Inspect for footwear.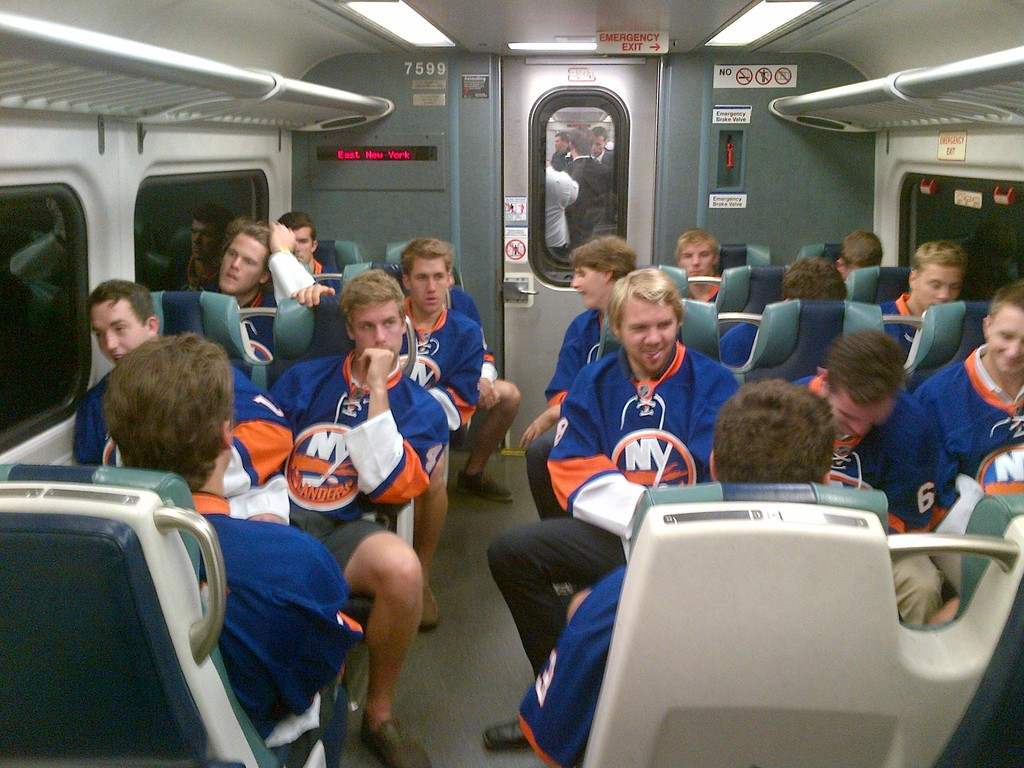
Inspection: 354/701/431/767.
